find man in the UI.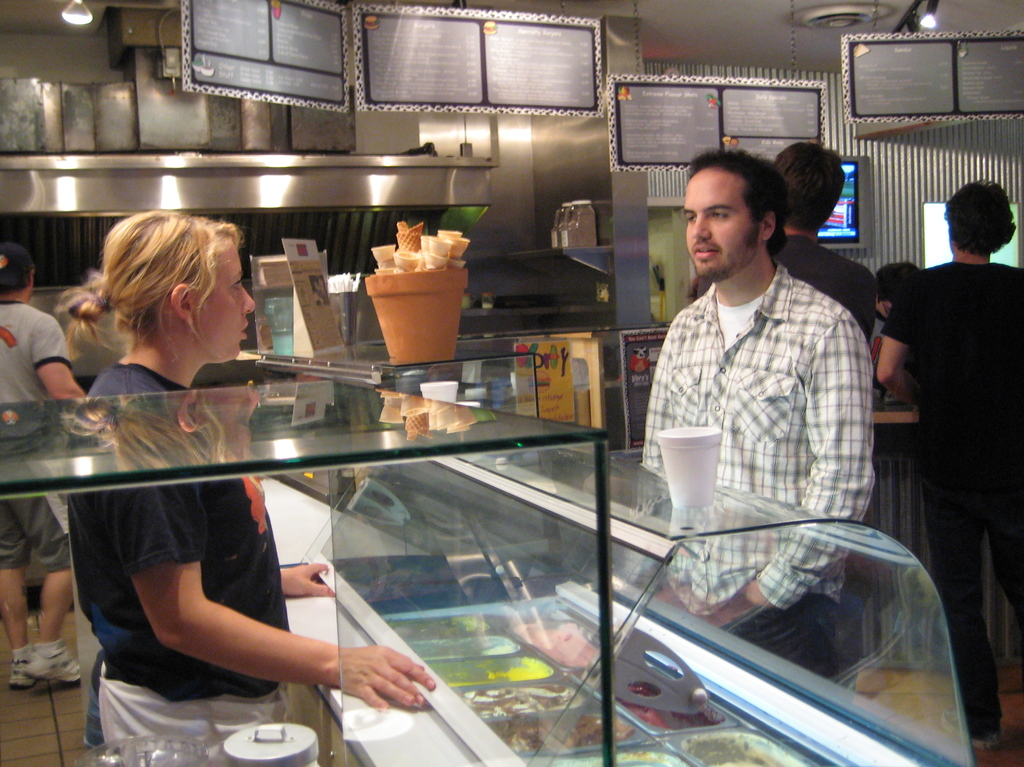
UI element at left=876, top=175, right=1023, bottom=755.
